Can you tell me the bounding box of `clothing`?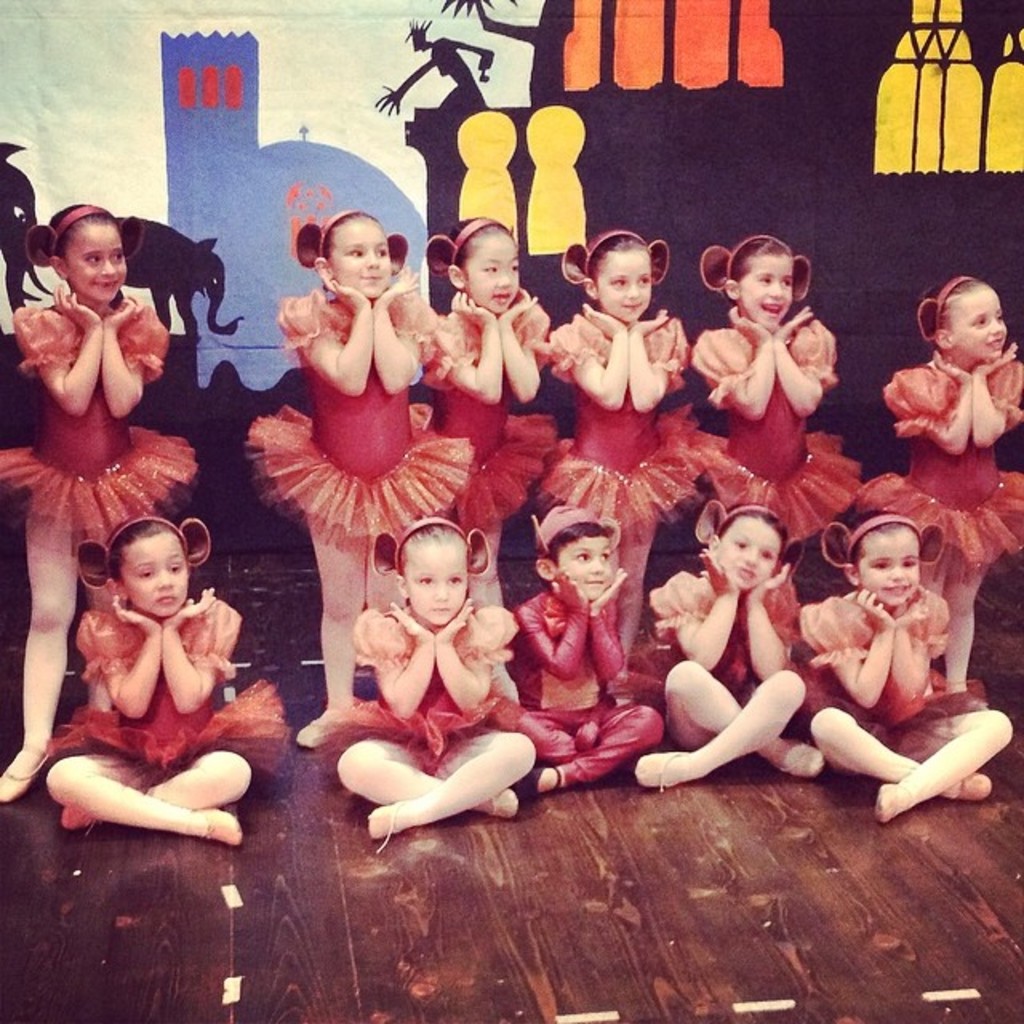
{"x1": 246, "y1": 290, "x2": 466, "y2": 547}.
